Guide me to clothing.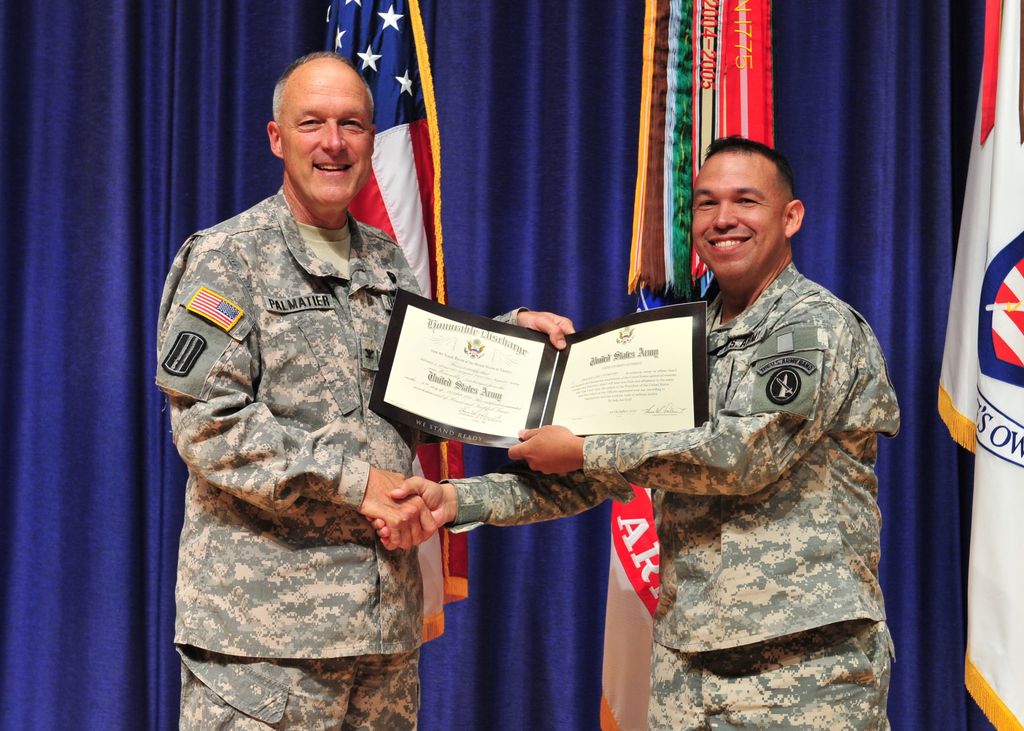
Guidance: x1=647 y1=628 x2=890 y2=730.
